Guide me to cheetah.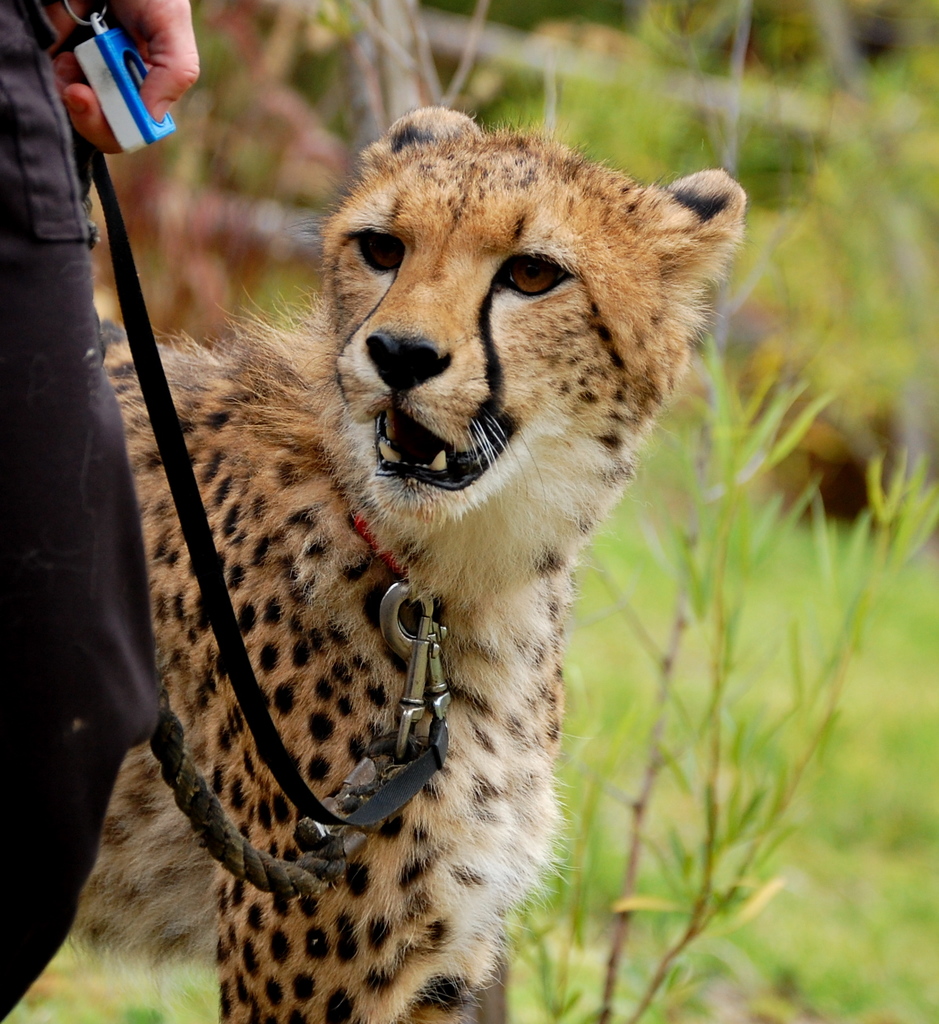
Guidance: bbox=[69, 109, 748, 1023].
